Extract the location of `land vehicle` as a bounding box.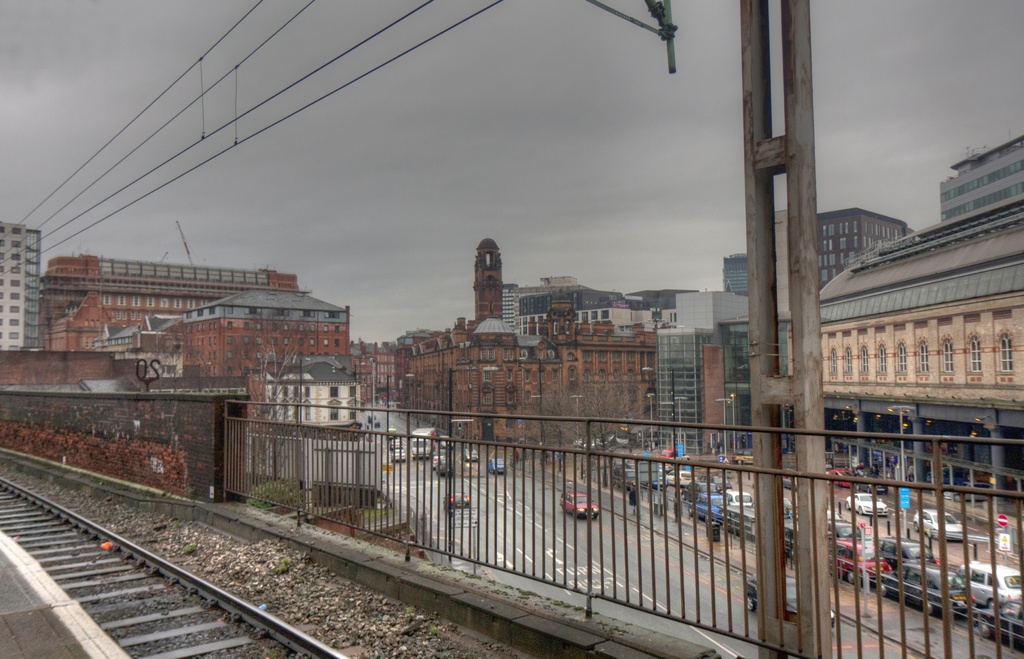
[left=828, top=519, right=866, bottom=541].
